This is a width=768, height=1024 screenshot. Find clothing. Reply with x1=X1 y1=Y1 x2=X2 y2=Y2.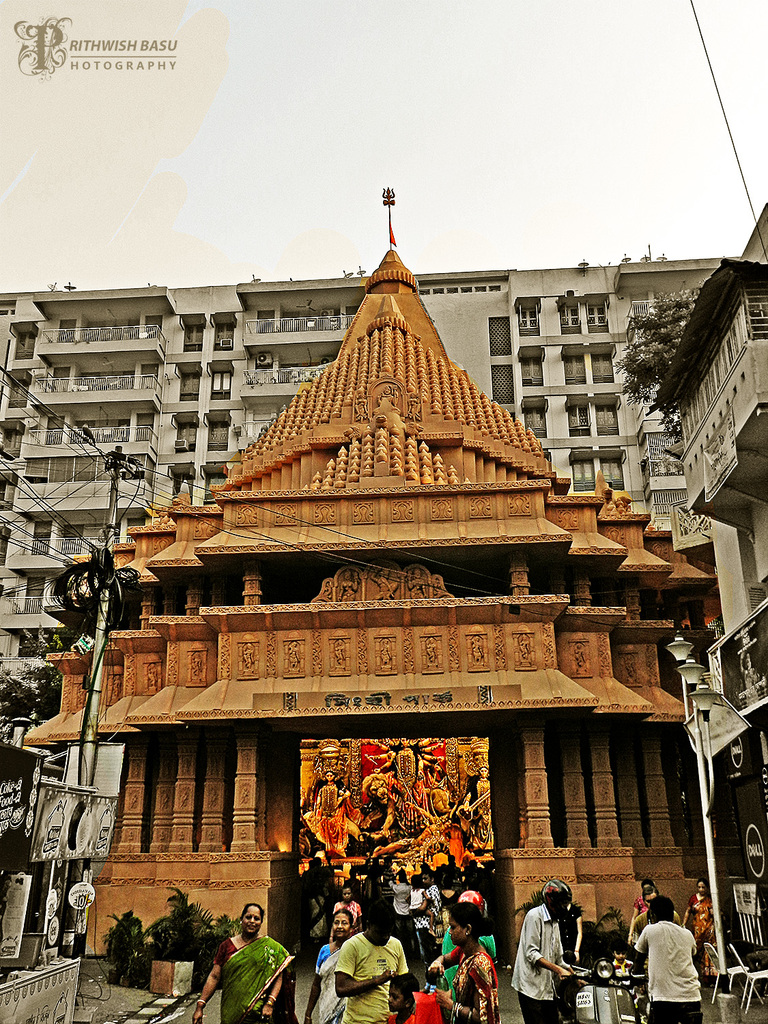
x1=387 y1=883 x2=410 y2=916.
